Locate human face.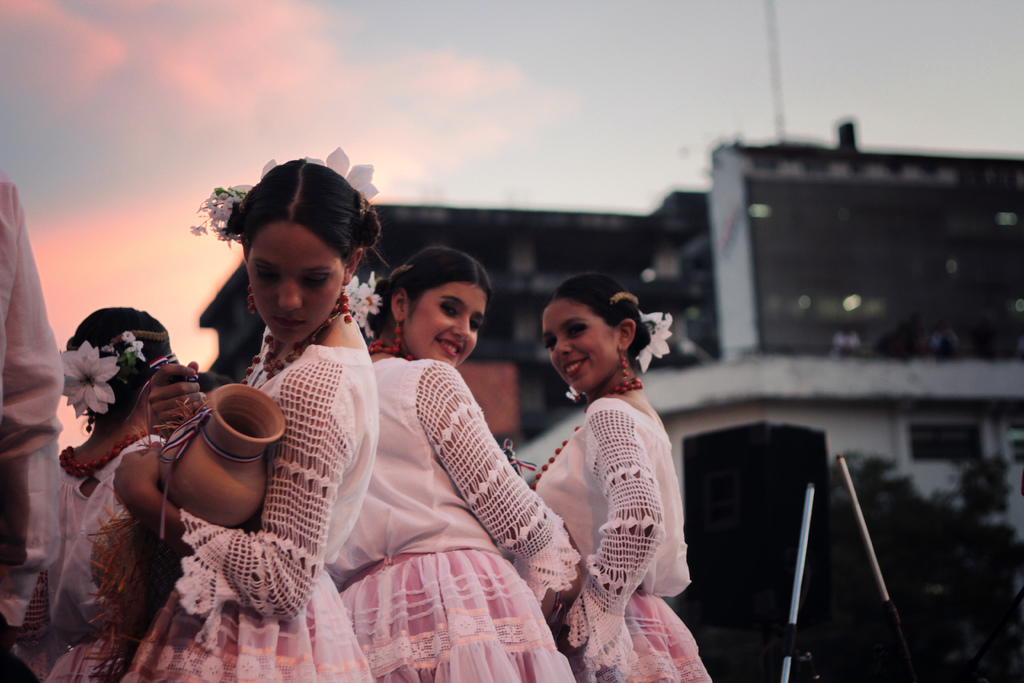
Bounding box: 246, 230, 343, 345.
